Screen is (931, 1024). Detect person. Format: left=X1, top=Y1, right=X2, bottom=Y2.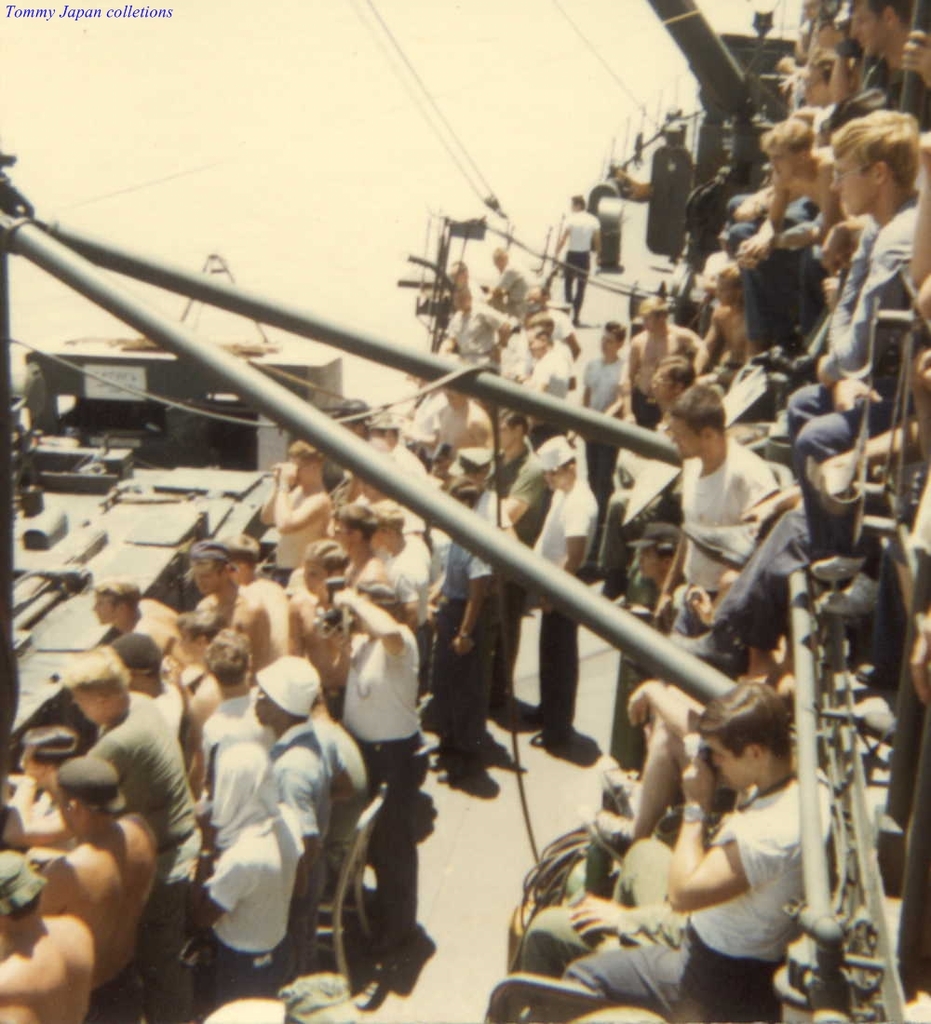
left=528, top=436, right=599, bottom=746.
